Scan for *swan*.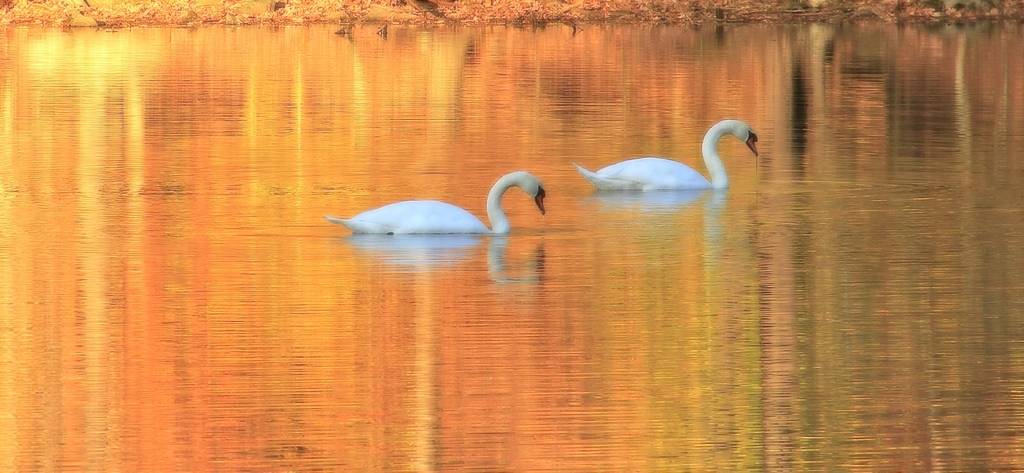
Scan result: <box>567,112,766,189</box>.
